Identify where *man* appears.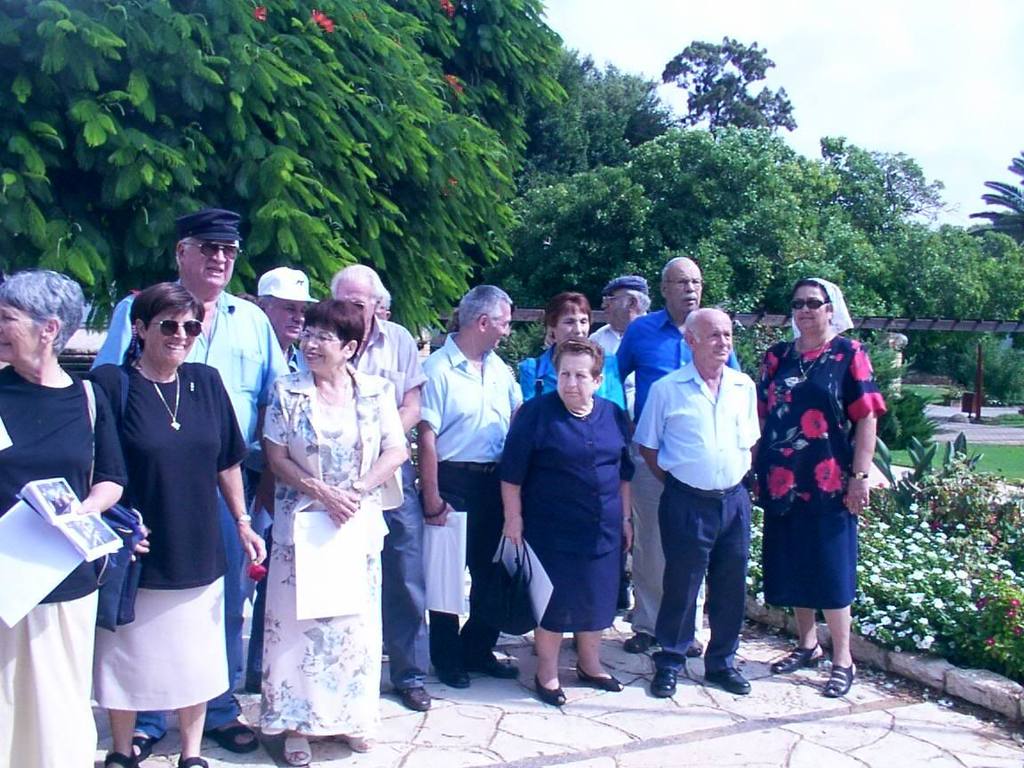
Appears at 328, 266, 429, 709.
